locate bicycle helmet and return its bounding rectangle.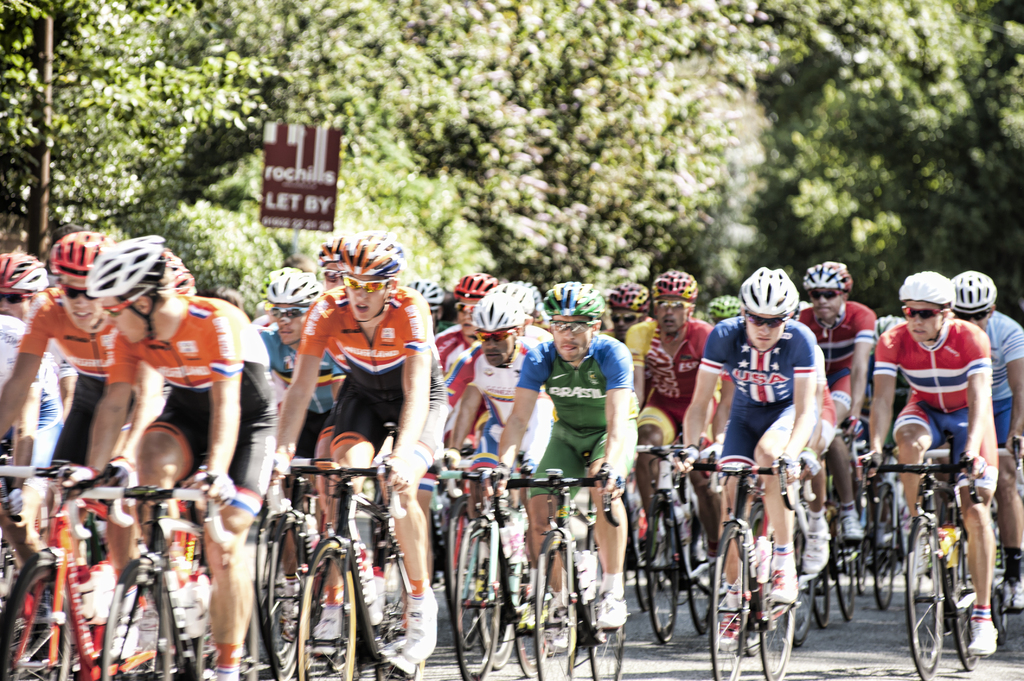
select_region(954, 268, 990, 318).
